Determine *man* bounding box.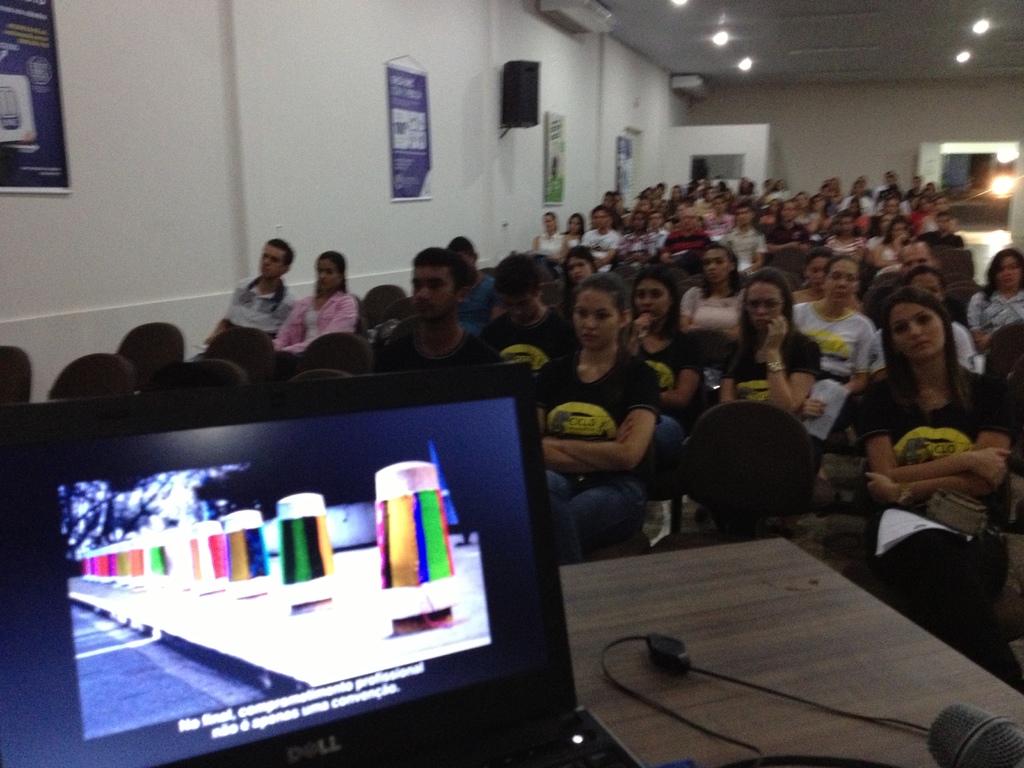
Determined: locate(719, 201, 771, 280).
